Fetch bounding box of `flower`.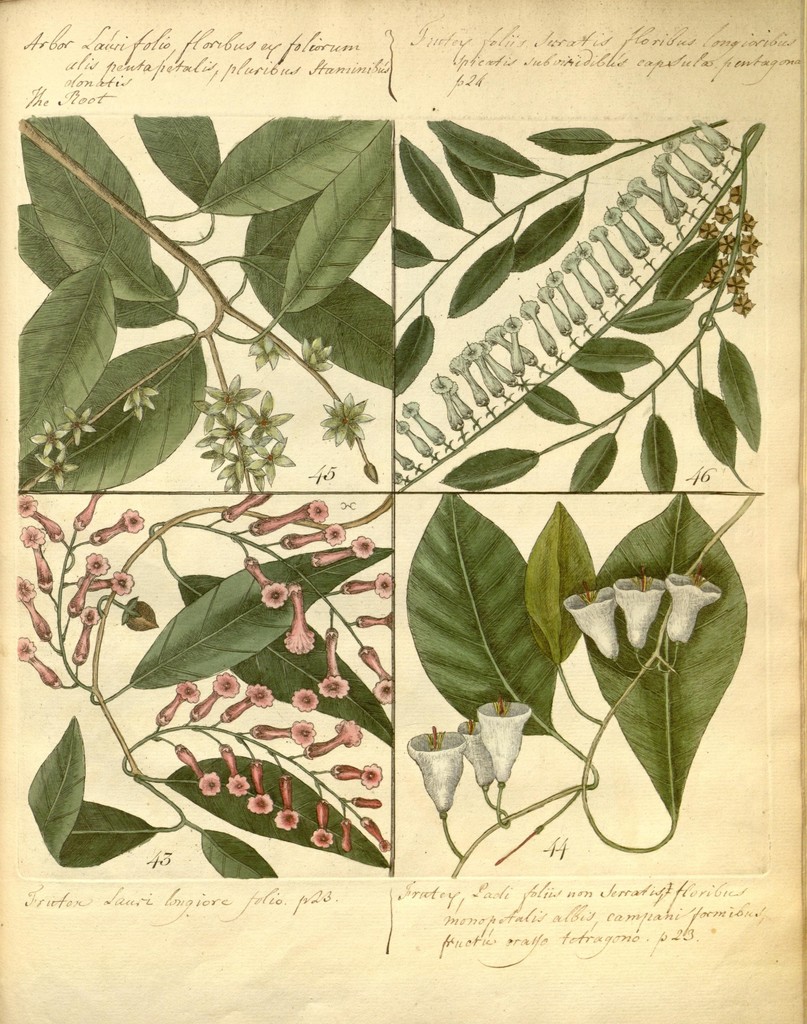
Bbox: bbox=[305, 533, 374, 564].
